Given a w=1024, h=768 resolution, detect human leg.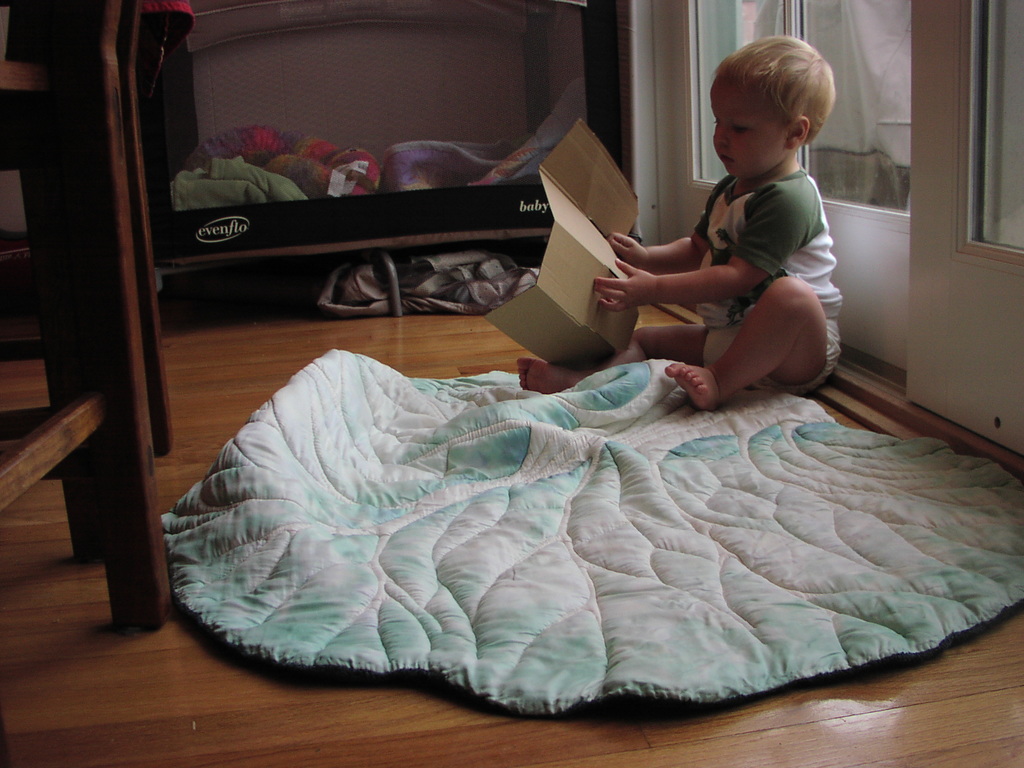
pyautogui.locateOnScreen(520, 327, 707, 389).
